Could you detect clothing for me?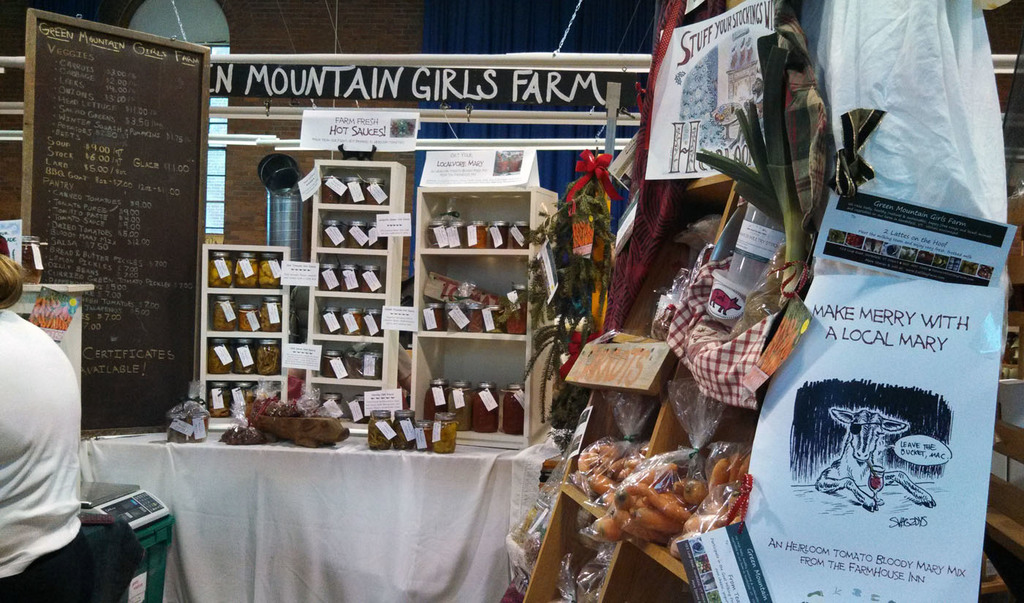
Detection result: {"left": 1, "top": 272, "right": 98, "bottom": 576}.
